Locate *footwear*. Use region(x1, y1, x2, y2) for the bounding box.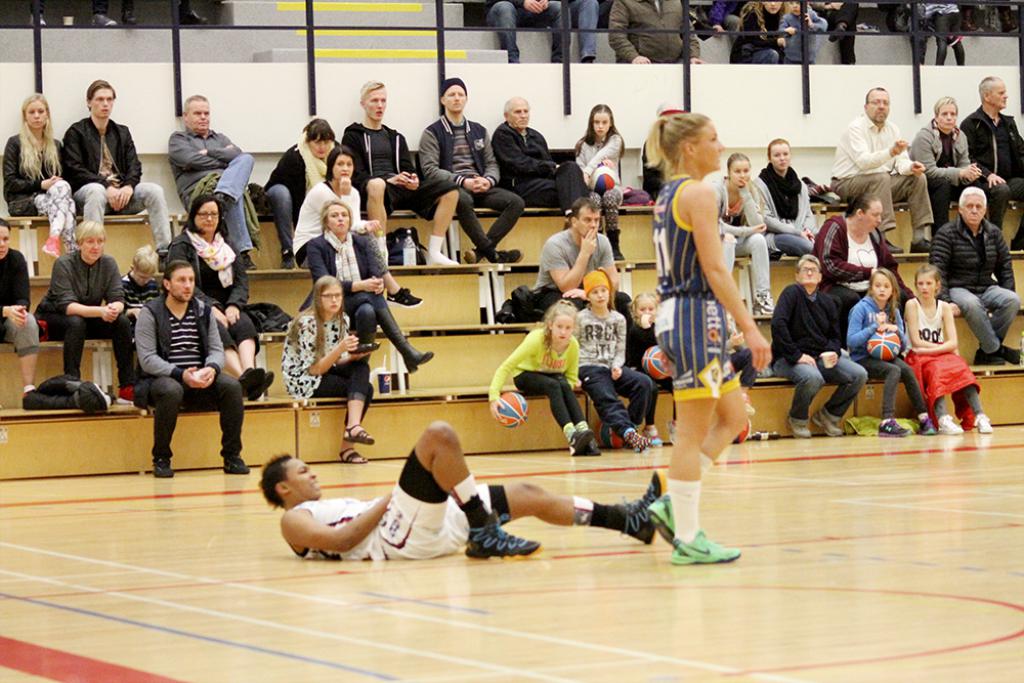
region(623, 433, 648, 451).
